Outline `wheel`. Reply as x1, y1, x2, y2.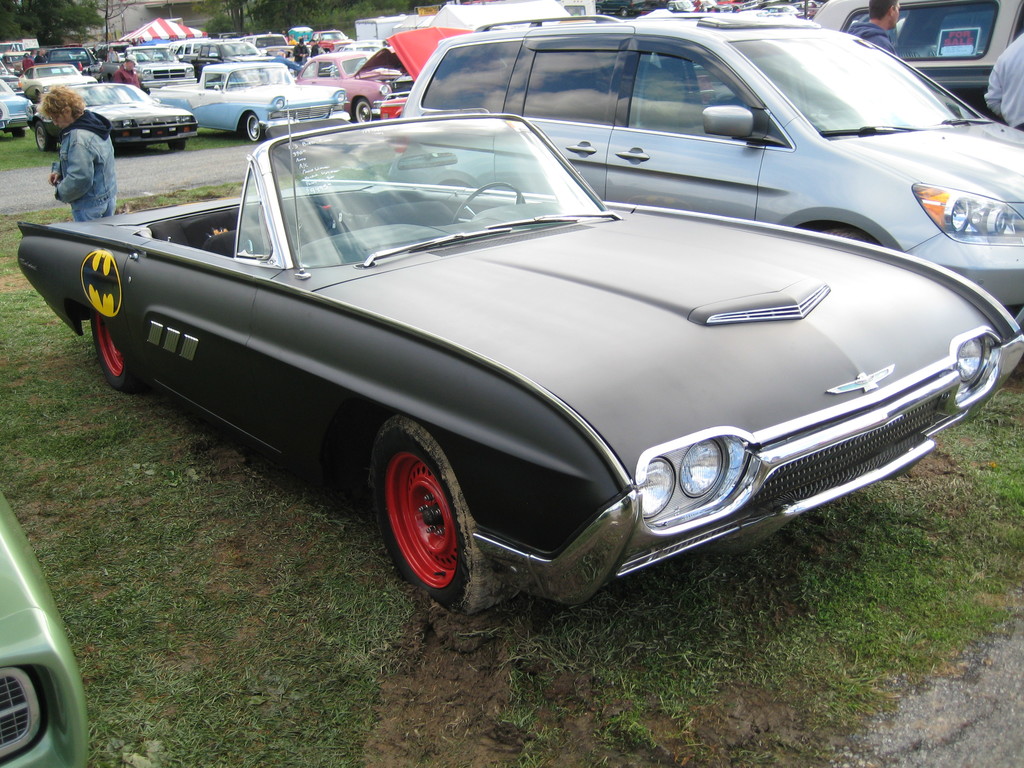
368, 434, 475, 596.
